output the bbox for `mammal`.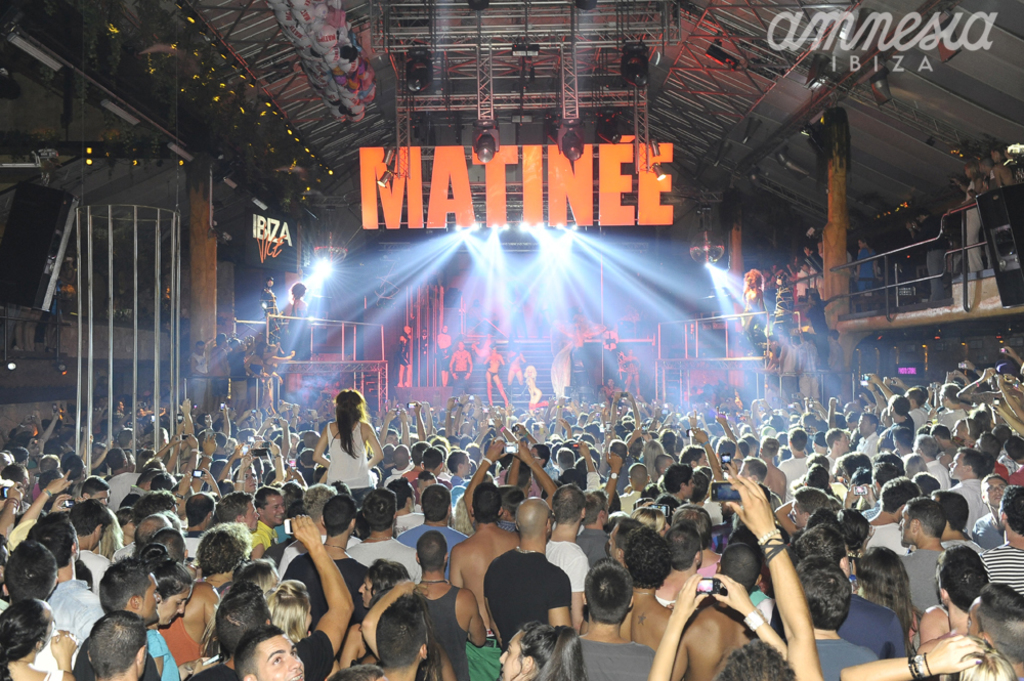
bbox(481, 344, 510, 403).
